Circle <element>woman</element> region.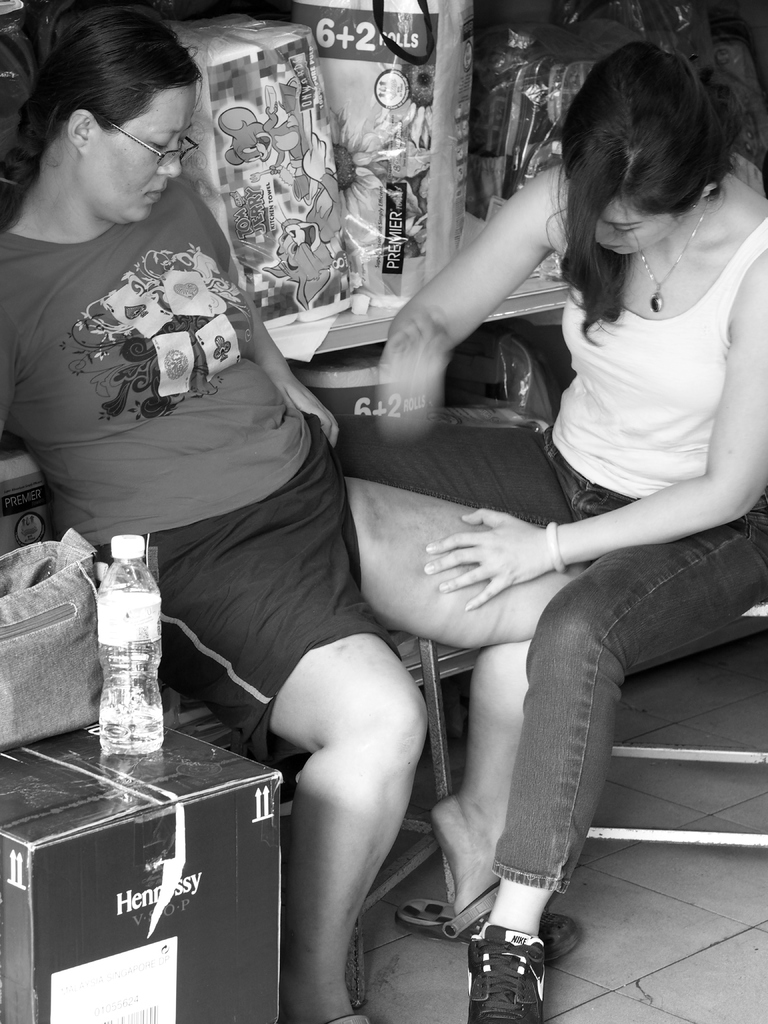
Region: [left=0, top=8, right=585, bottom=1023].
